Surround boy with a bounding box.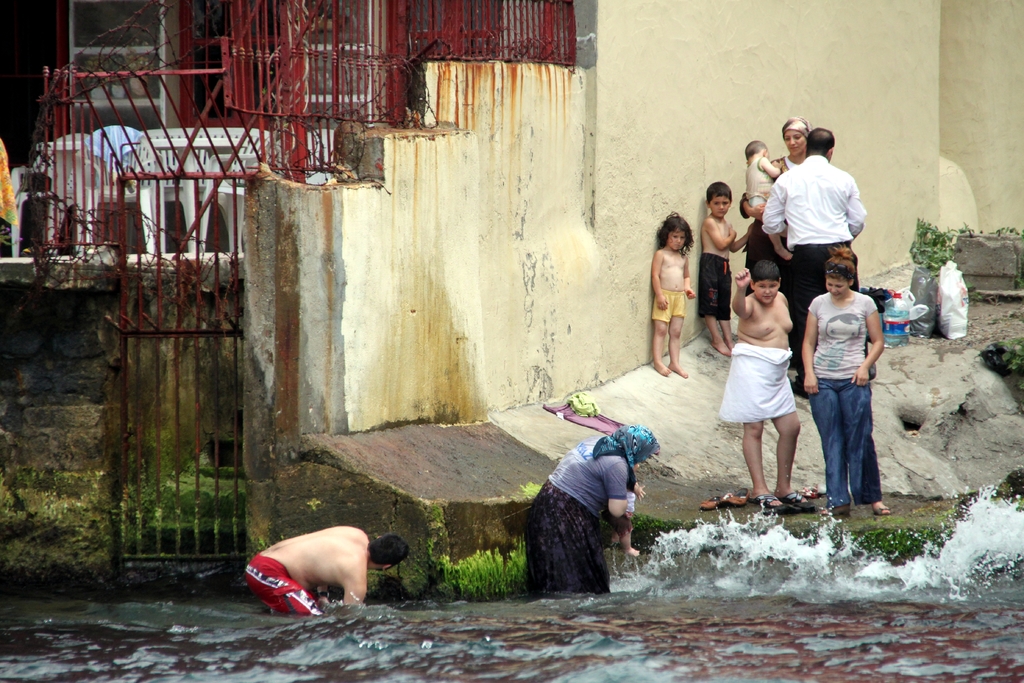
Rect(696, 181, 753, 358).
